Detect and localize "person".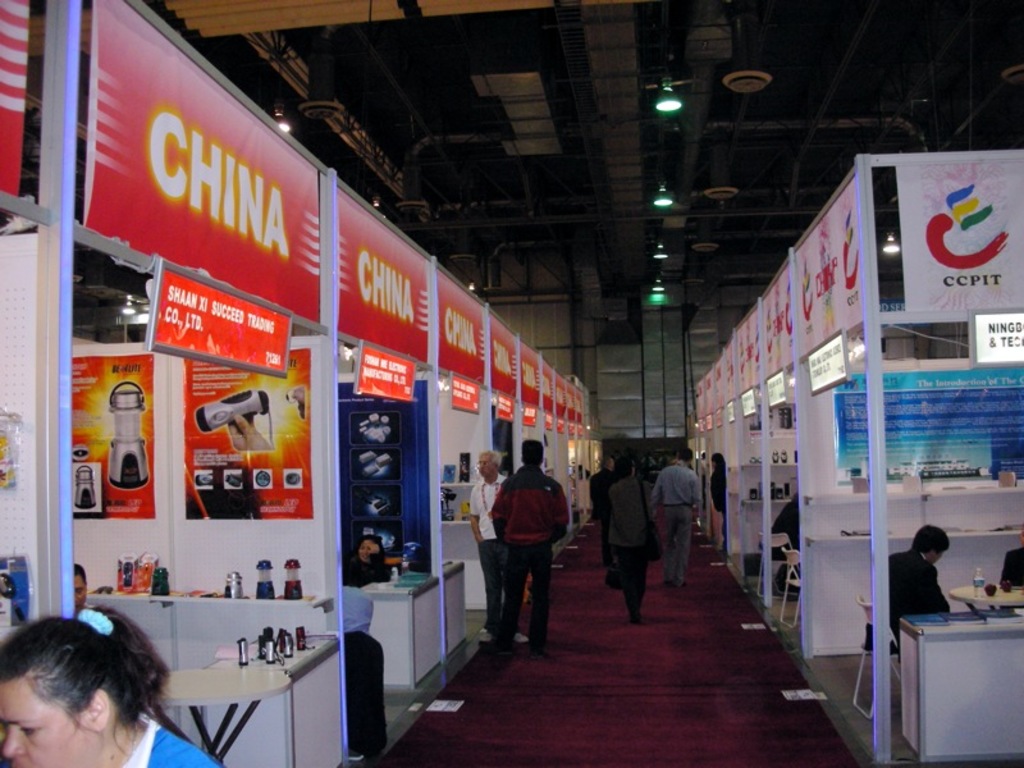
Localized at bbox=(343, 589, 375, 635).
